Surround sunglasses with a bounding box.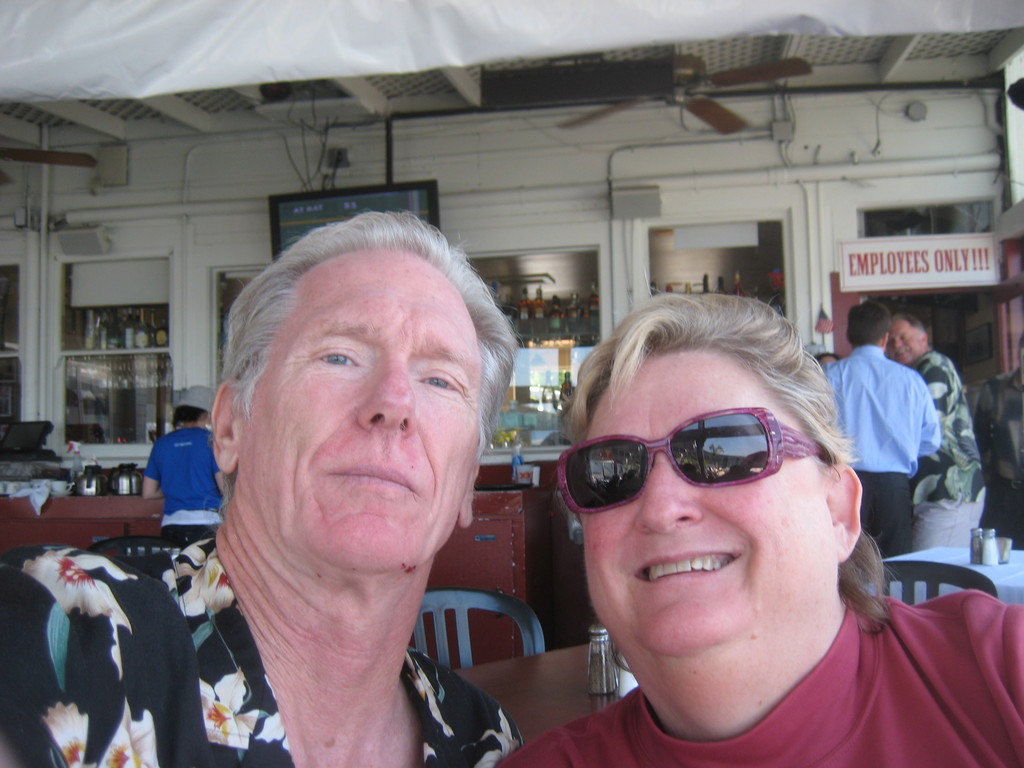
rect(542, 397, 838, 522).
